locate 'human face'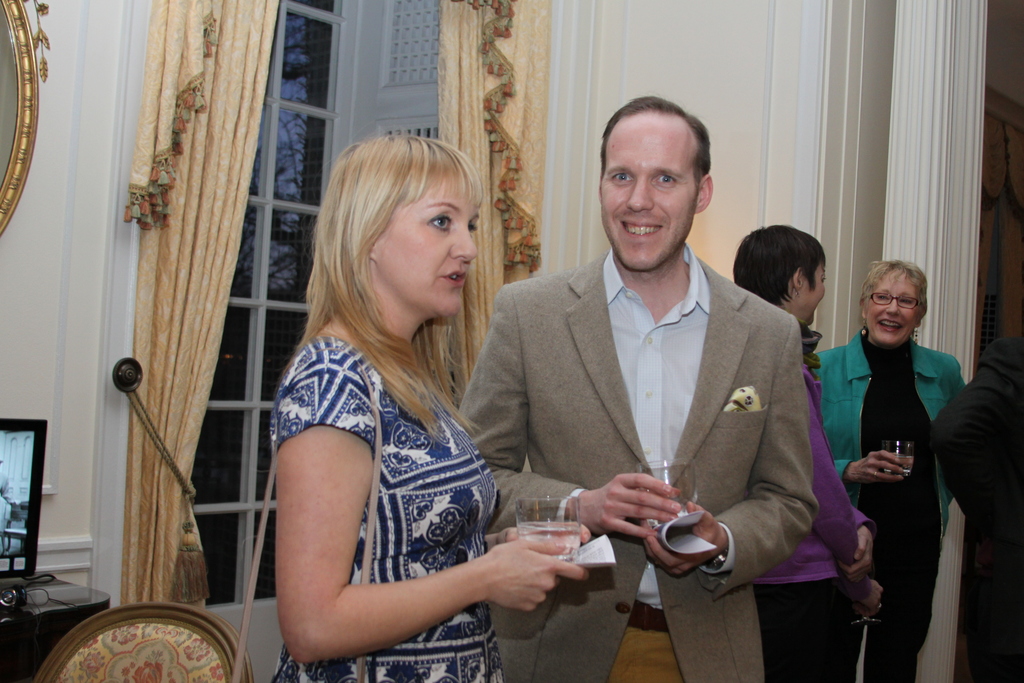
left=598, top=113, right=694, bottom=270
